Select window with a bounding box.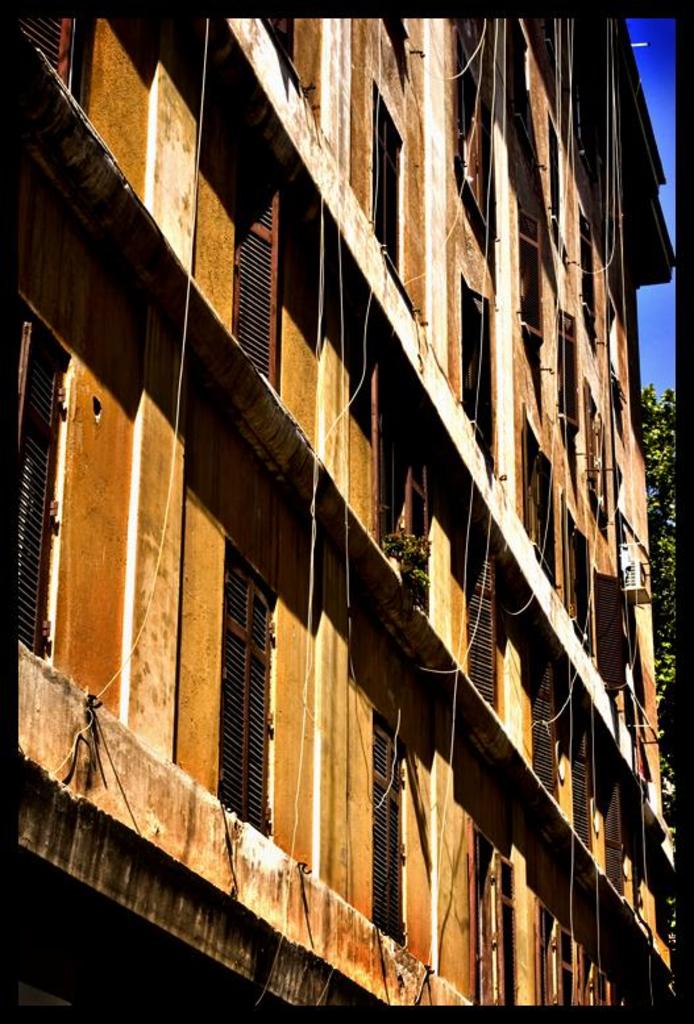
[x1=541, y1=908, x2=591, y2=1011].
